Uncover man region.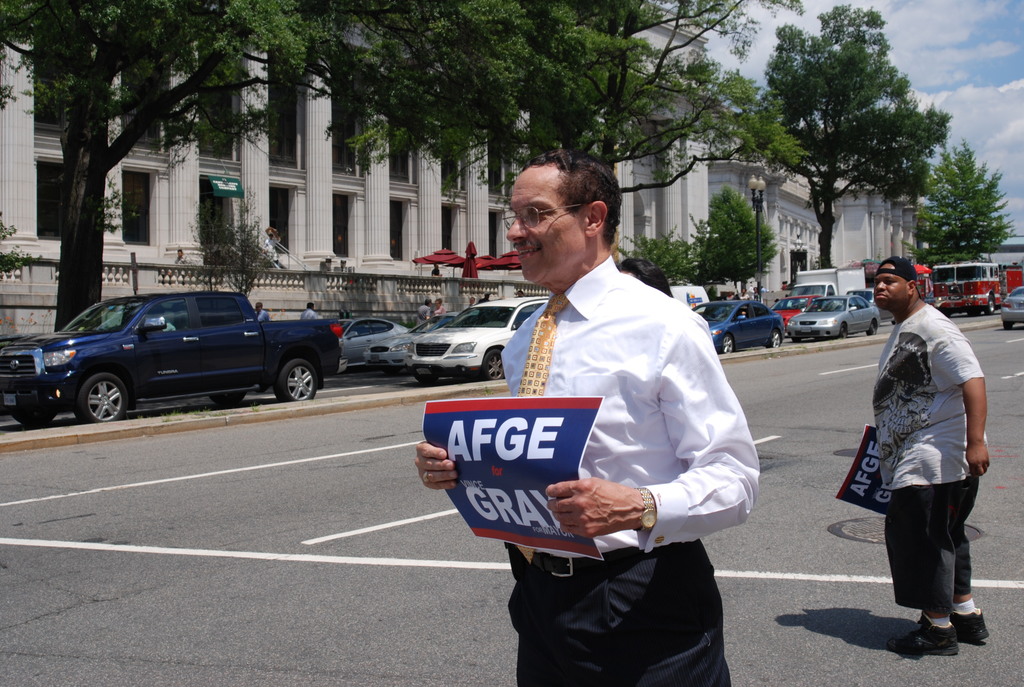
Uncovered: <region>870, 257, 993, 660</region>.
